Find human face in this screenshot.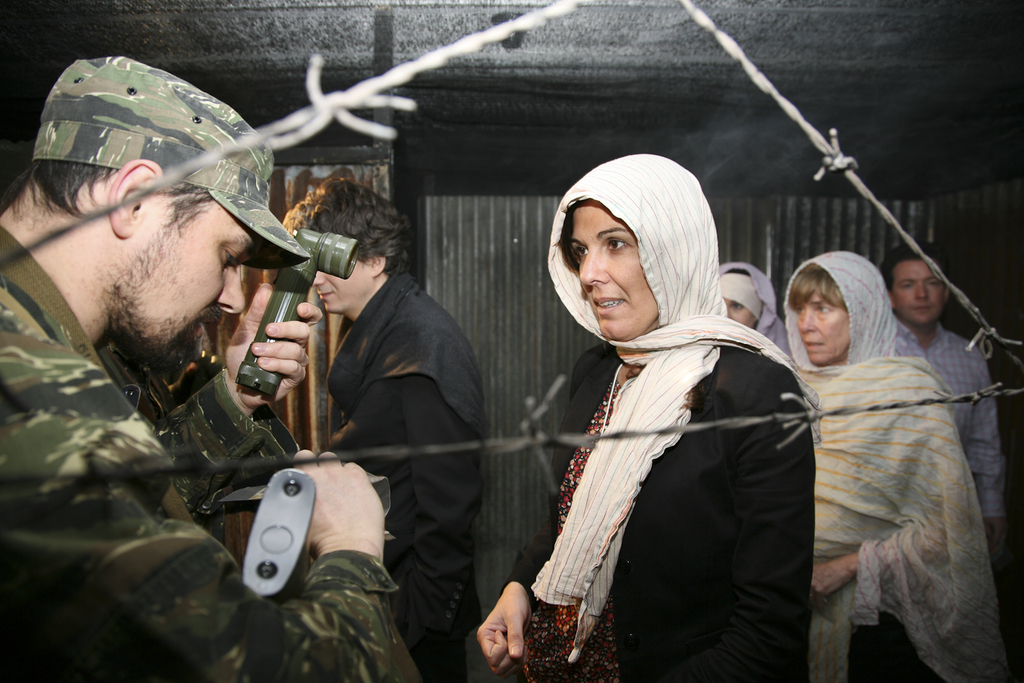
The bounding box for human face is 572, 199, 659, 343.
